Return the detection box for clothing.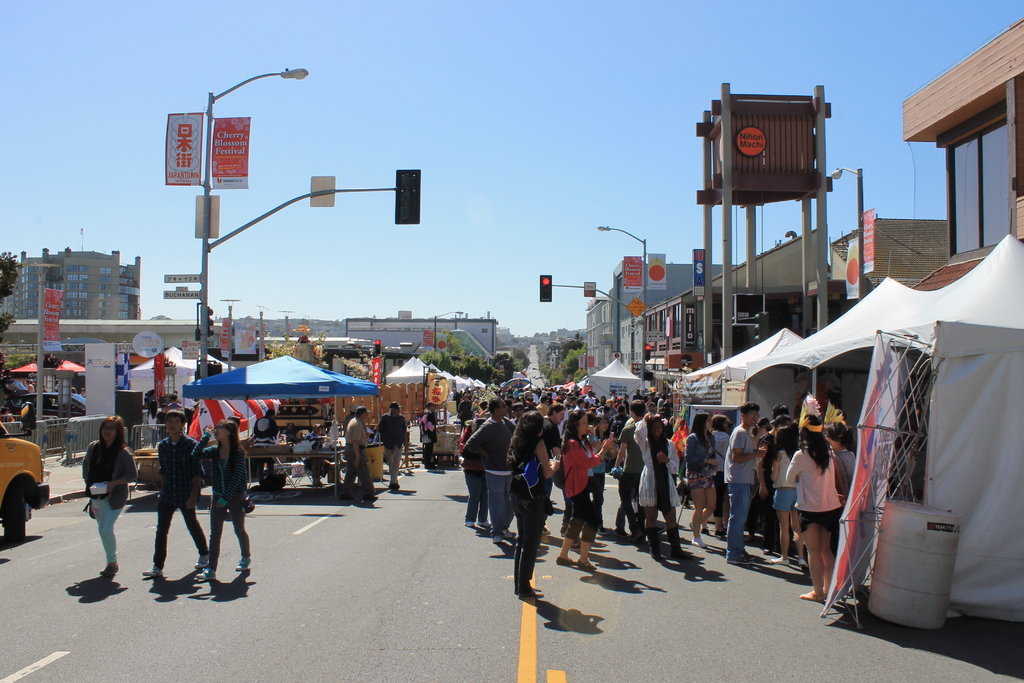
(344,413,358,439).
